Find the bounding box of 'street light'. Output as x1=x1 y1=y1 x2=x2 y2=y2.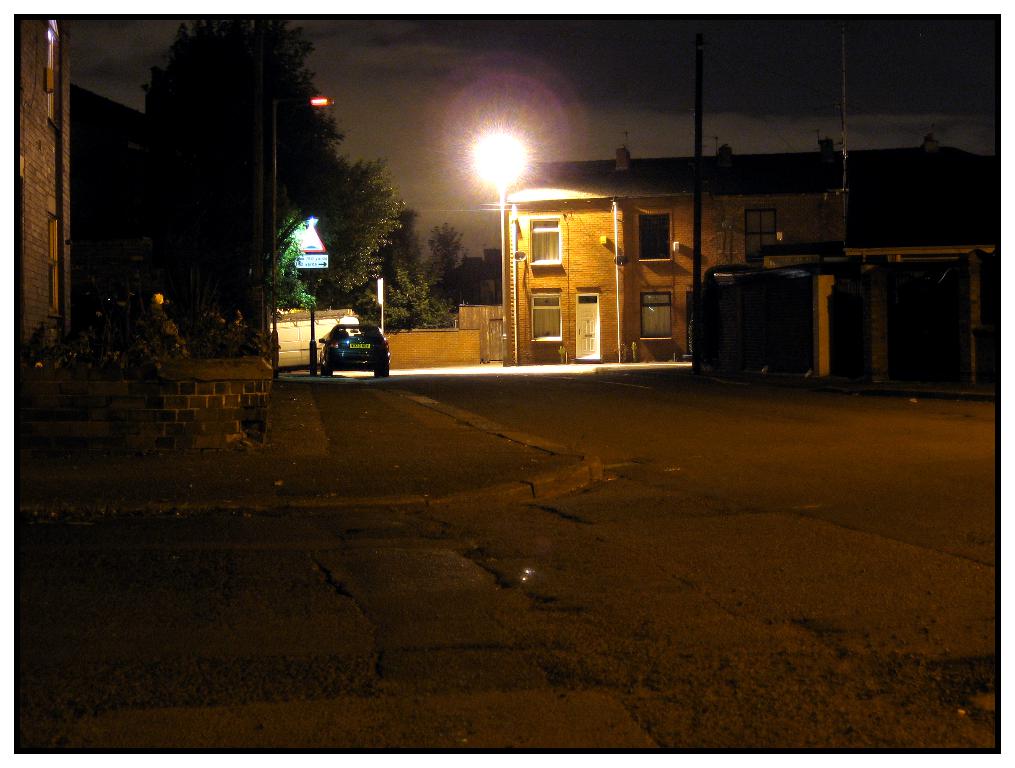
x1=266 y1=88 x2=341 y2=373.
